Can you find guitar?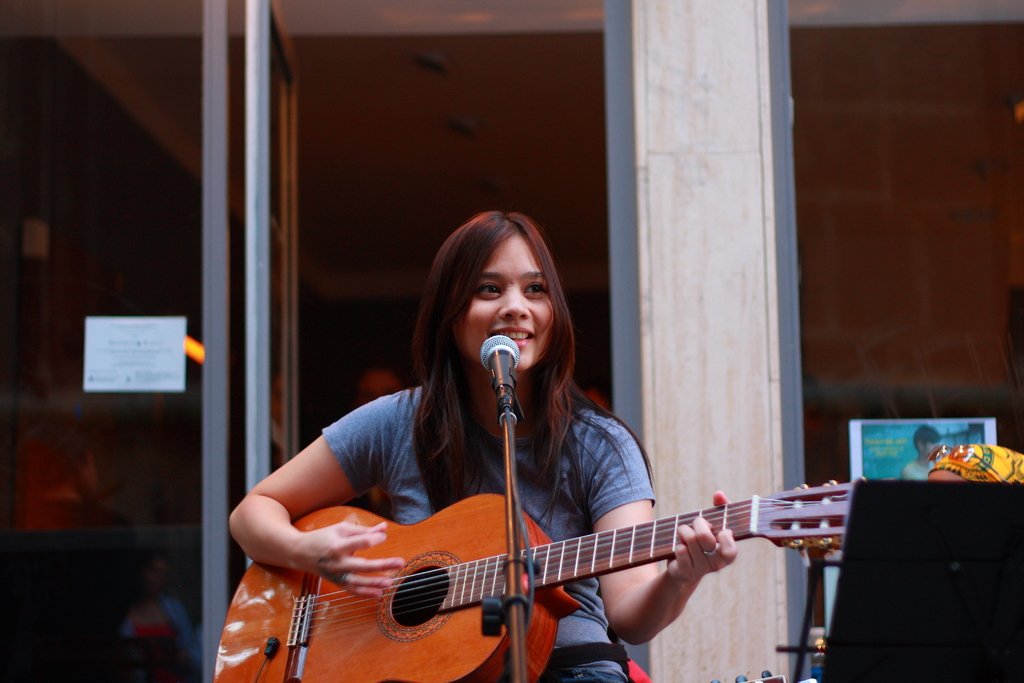
Yes, bounding box: 215,473,854,682.
